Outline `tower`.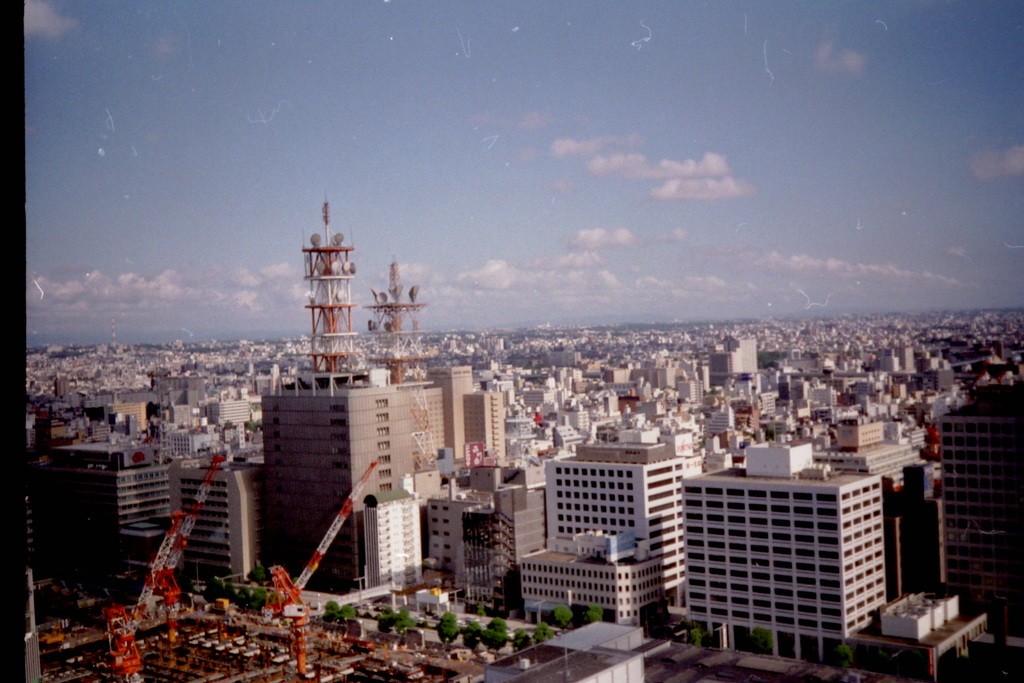
Outline: bbox=[365, 250, 417, 334].
